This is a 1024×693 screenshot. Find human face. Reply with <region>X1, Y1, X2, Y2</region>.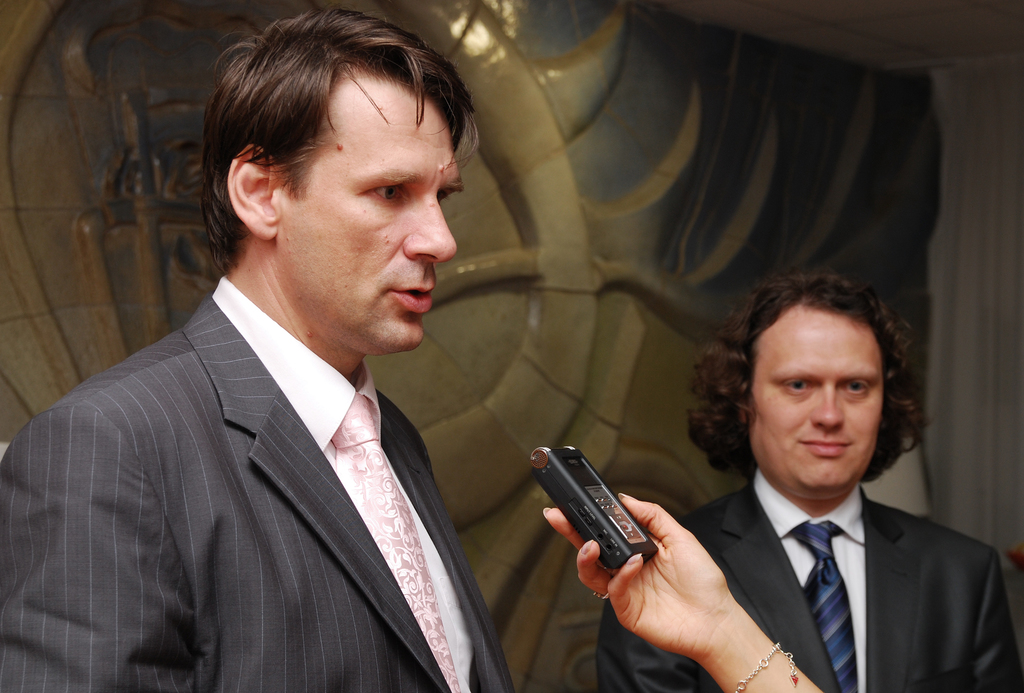
<region>749, 307, 881, 500</region>.
